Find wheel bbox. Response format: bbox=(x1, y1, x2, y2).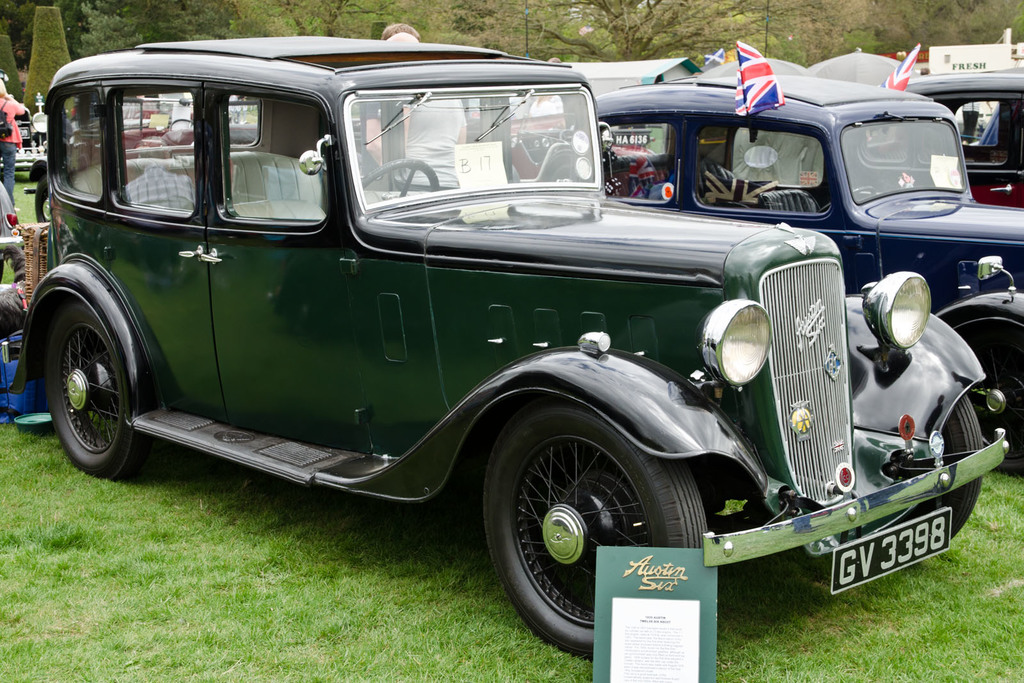
bbox=(35, 176, 51, 225).
